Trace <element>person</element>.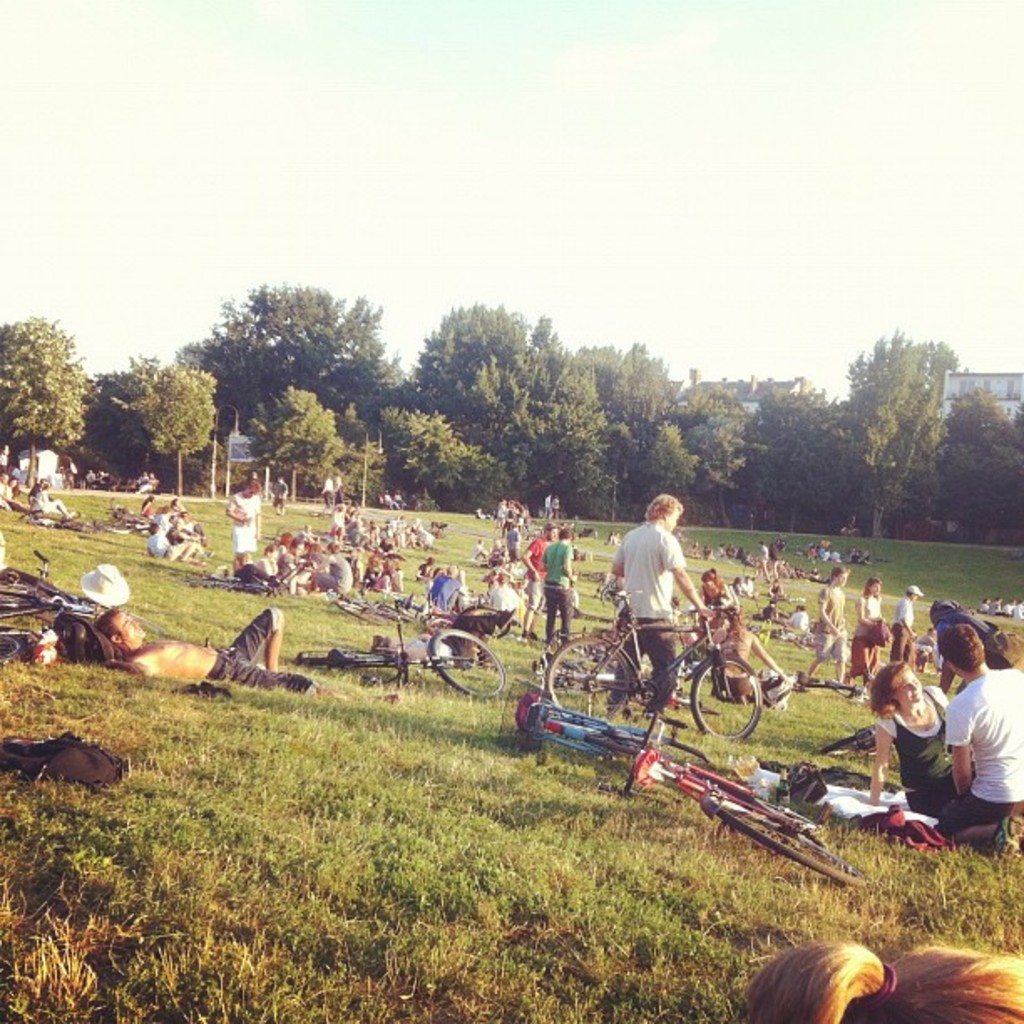
Traced to <region>611, 495, 708, 723</region>.
